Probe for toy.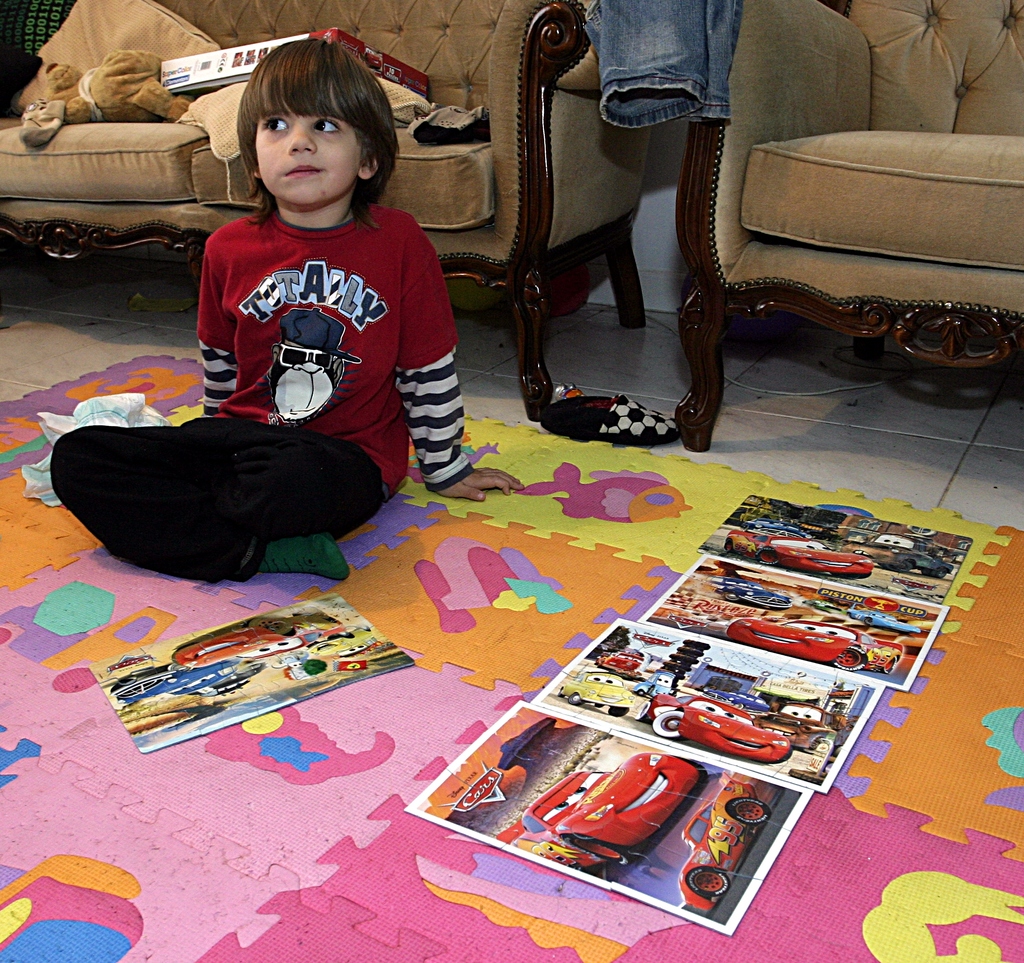
Probe result: [703,589,802,612].
